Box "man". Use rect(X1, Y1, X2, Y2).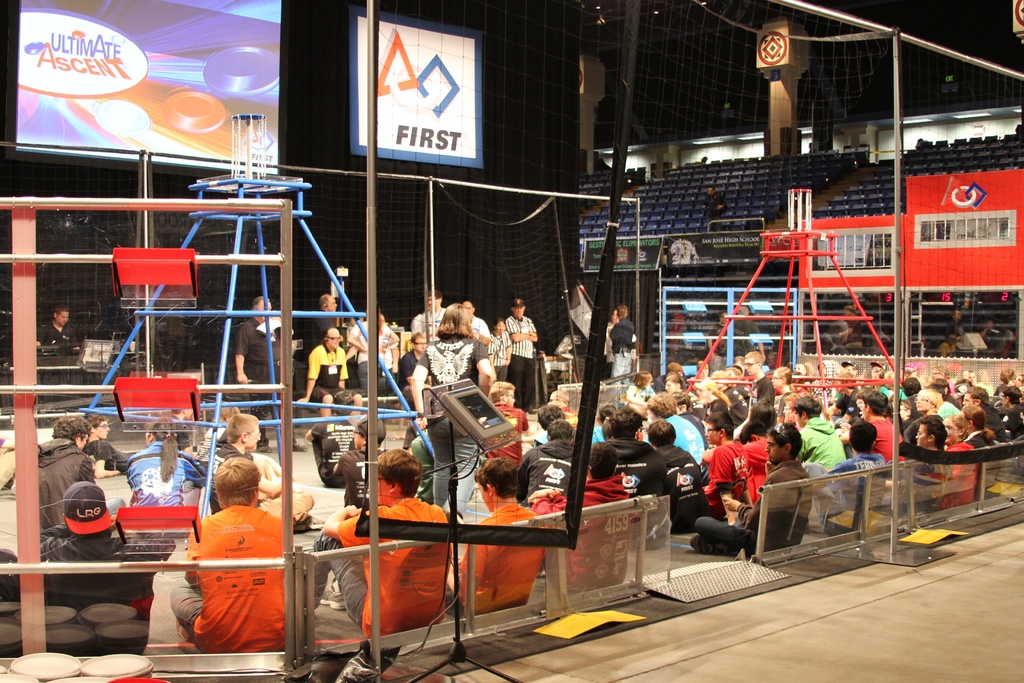
rect(413, 292, 455, 340).
